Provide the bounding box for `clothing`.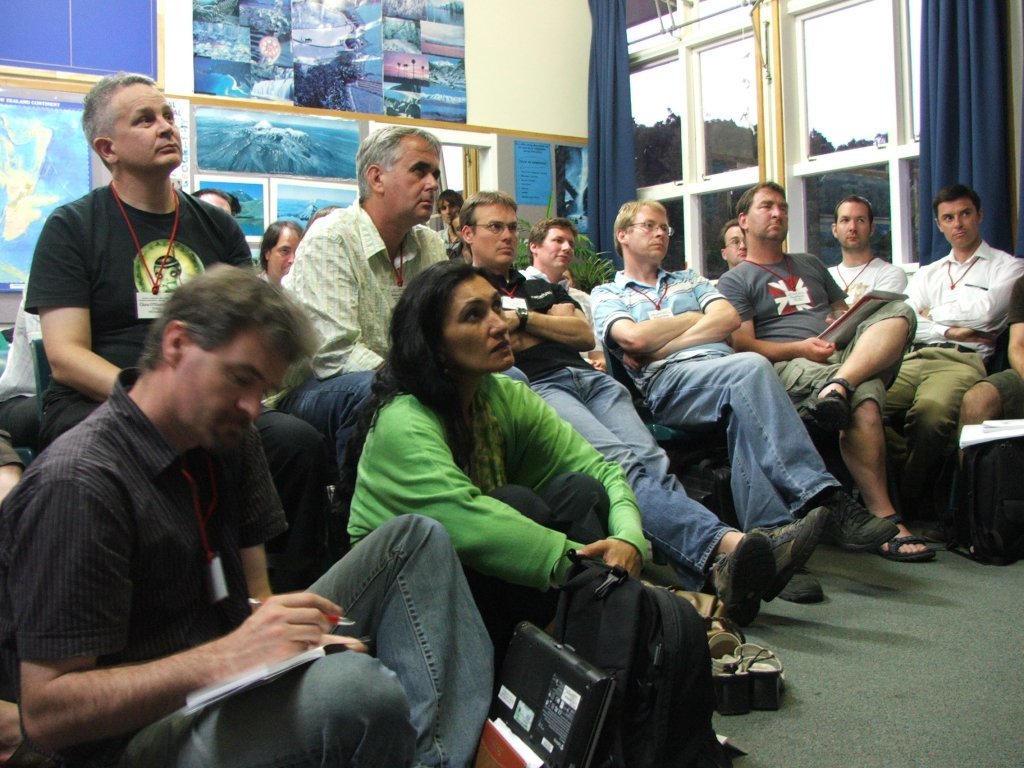
825/256/900/305.
